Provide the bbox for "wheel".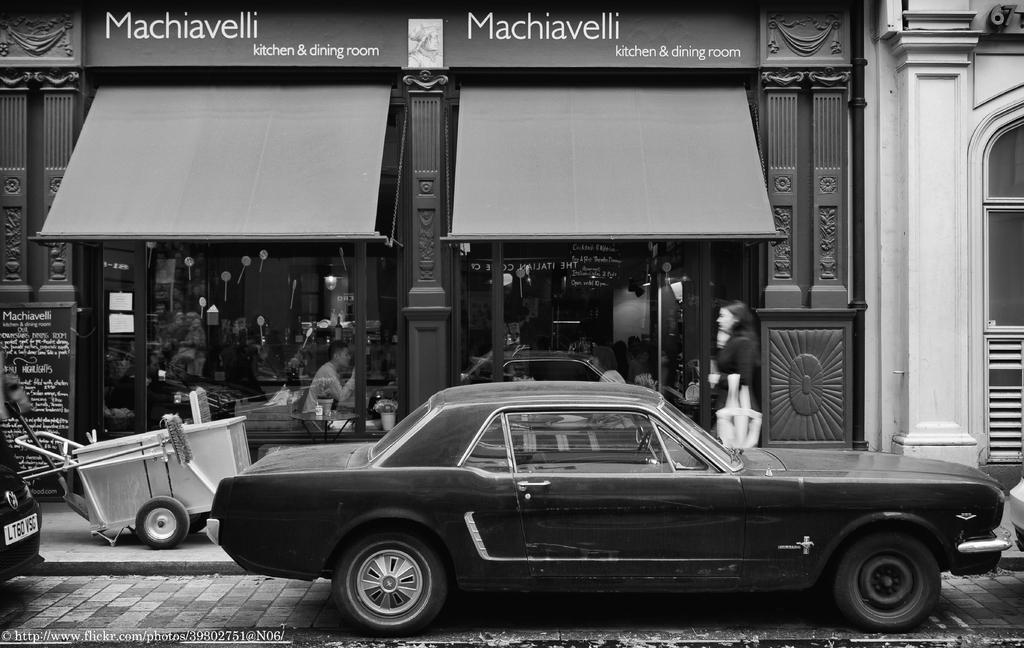
{"left": 331, "top": 517, "right": 454, "bottom": 635}.
